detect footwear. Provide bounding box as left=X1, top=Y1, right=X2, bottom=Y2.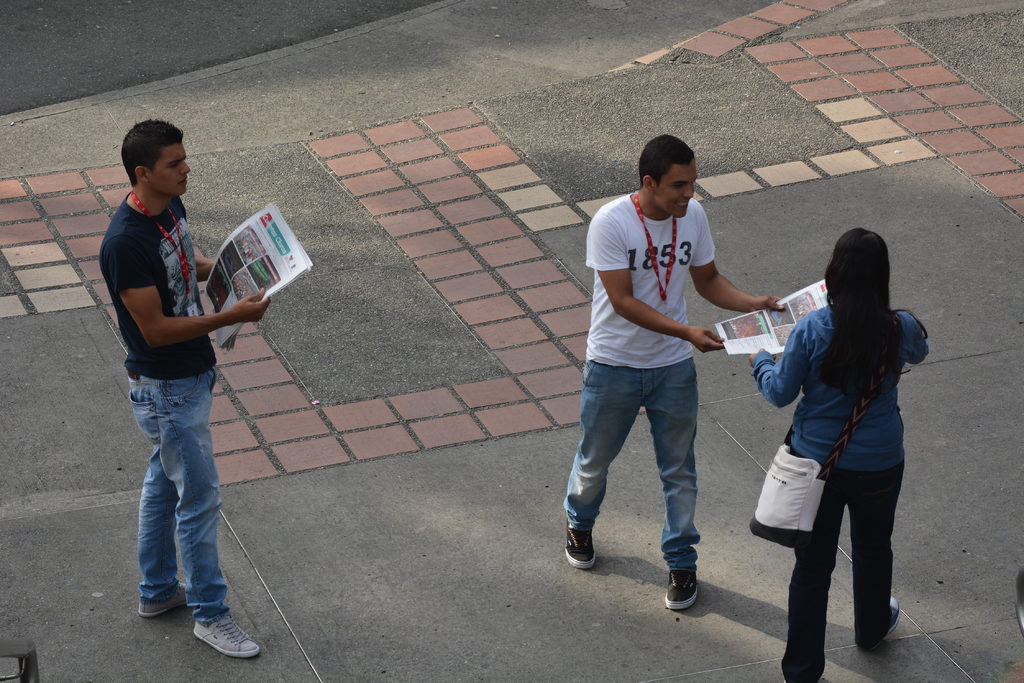
left=193, top=607, right=261, bottom=660.
